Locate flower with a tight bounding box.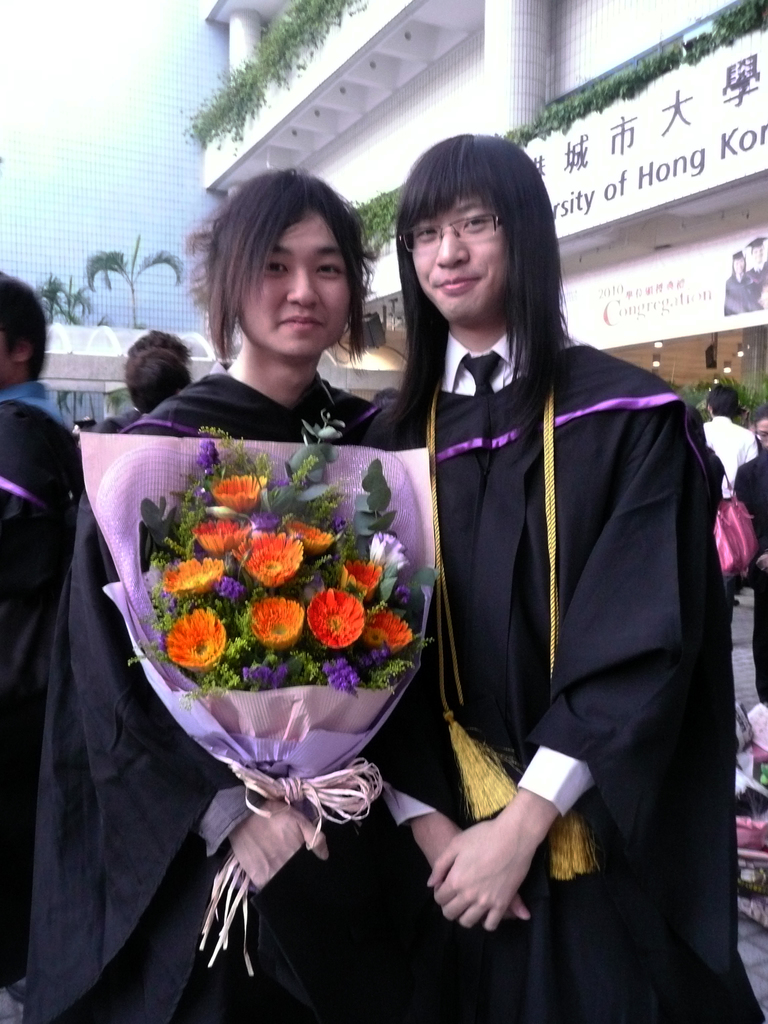
250, 509, 281, 531.
